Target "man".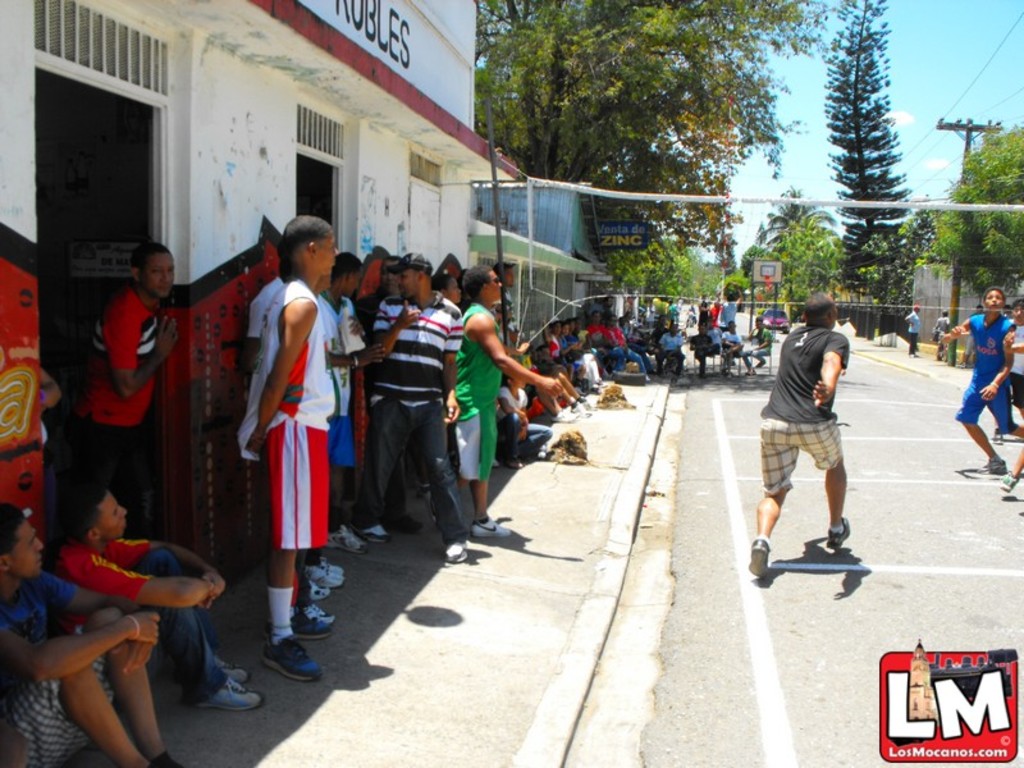
Target region: [0, 502, 183, 765].
